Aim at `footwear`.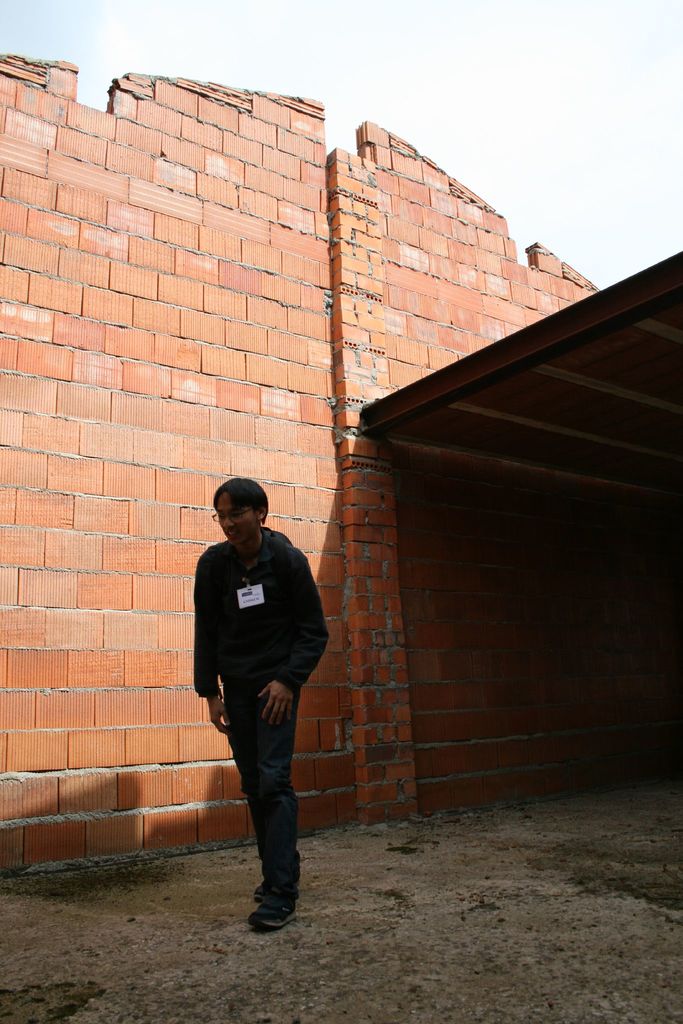
Aimed at 252/876/275/908.
